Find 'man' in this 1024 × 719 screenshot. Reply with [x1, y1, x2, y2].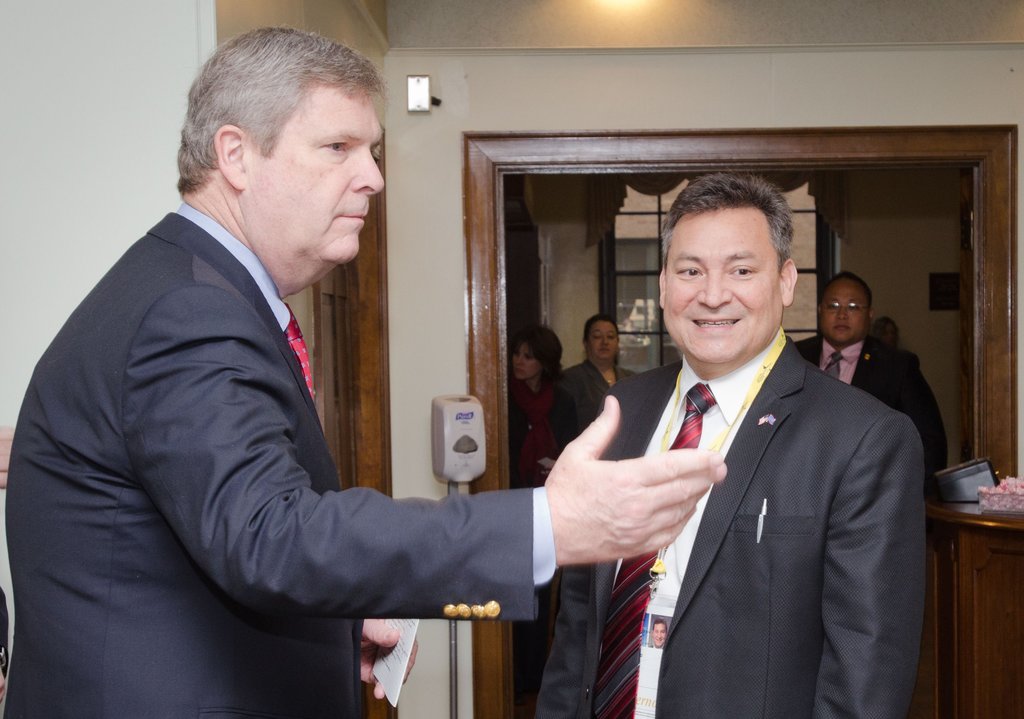
[792, 273, 951, 482].
